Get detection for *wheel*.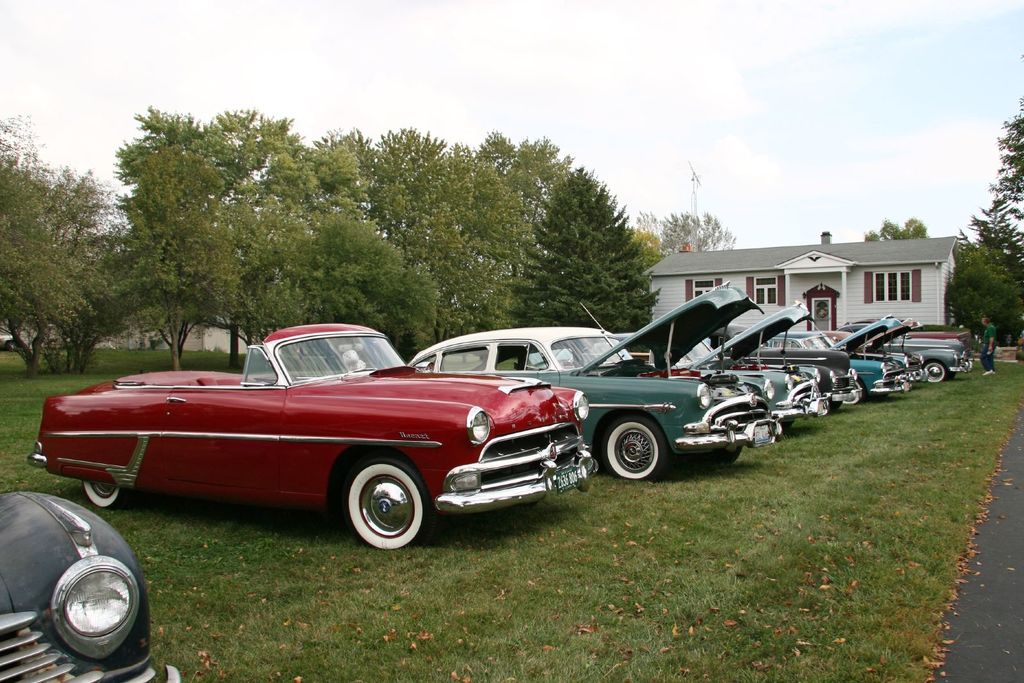
Detection: 920:362:948:380.
